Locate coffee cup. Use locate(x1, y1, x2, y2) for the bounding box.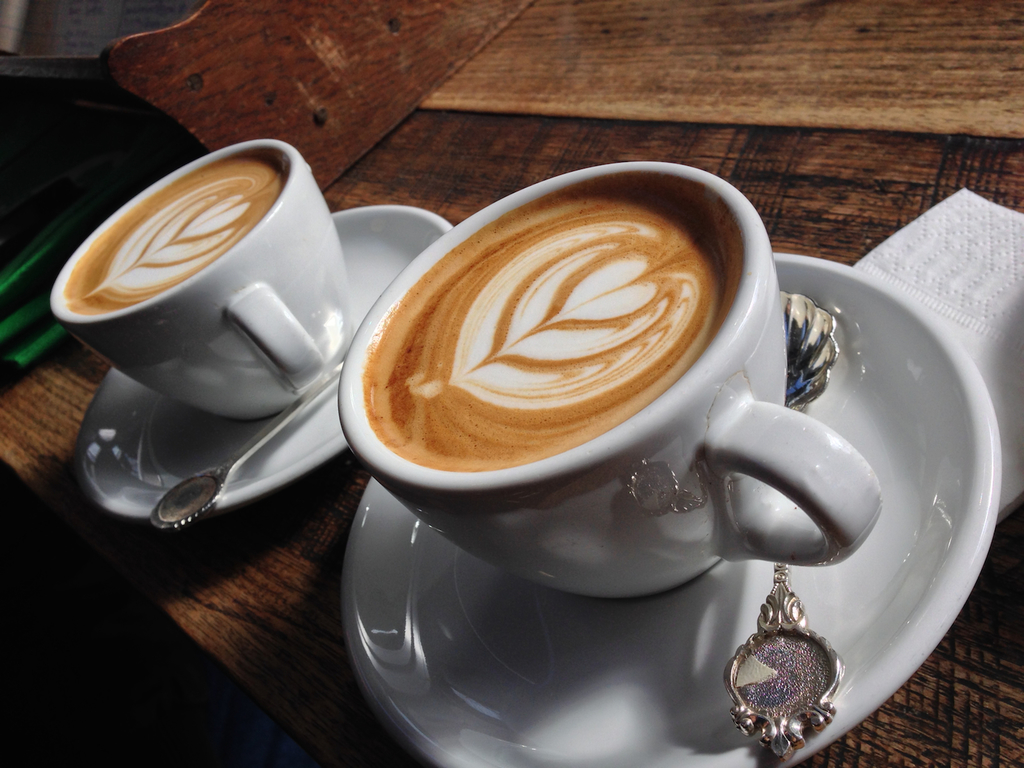
locate(330, 166, 884, 601).
